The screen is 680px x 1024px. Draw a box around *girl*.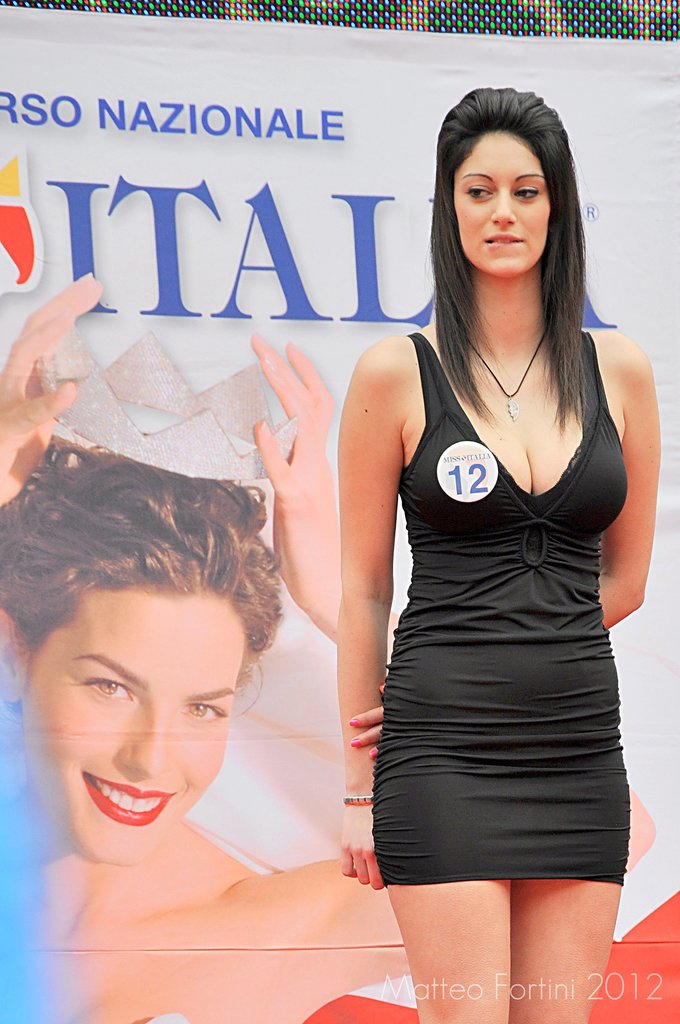
(342, 90, 660, 1023).
